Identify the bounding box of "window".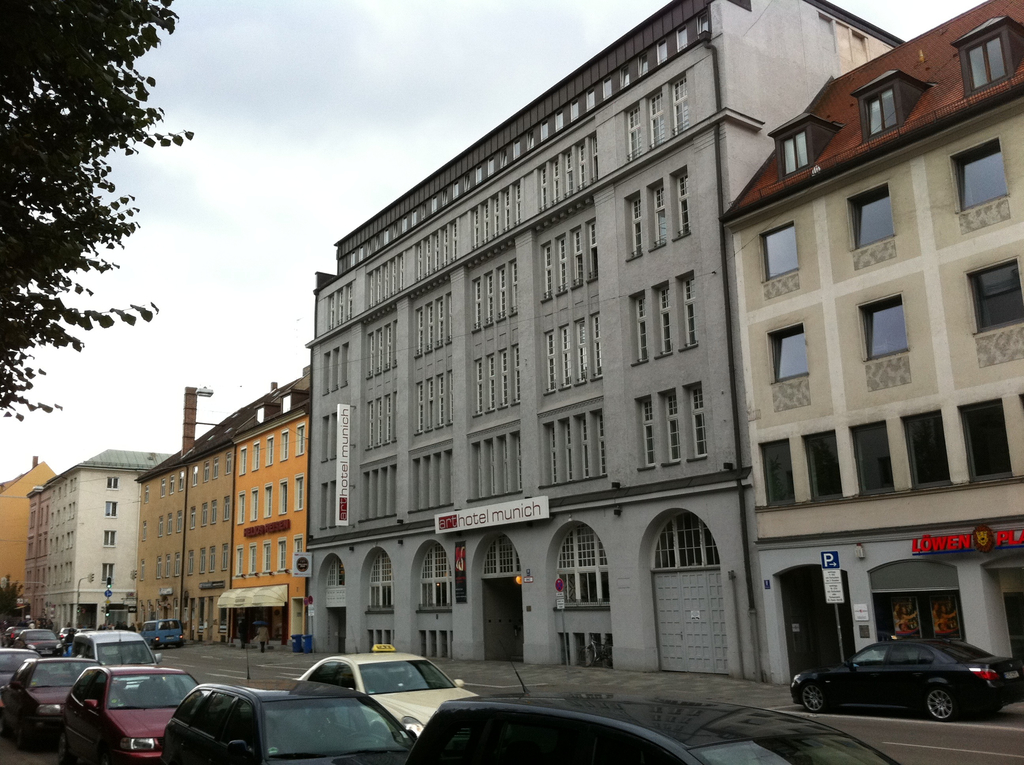
x1=687 y1=385 x2=707 y2=455.
